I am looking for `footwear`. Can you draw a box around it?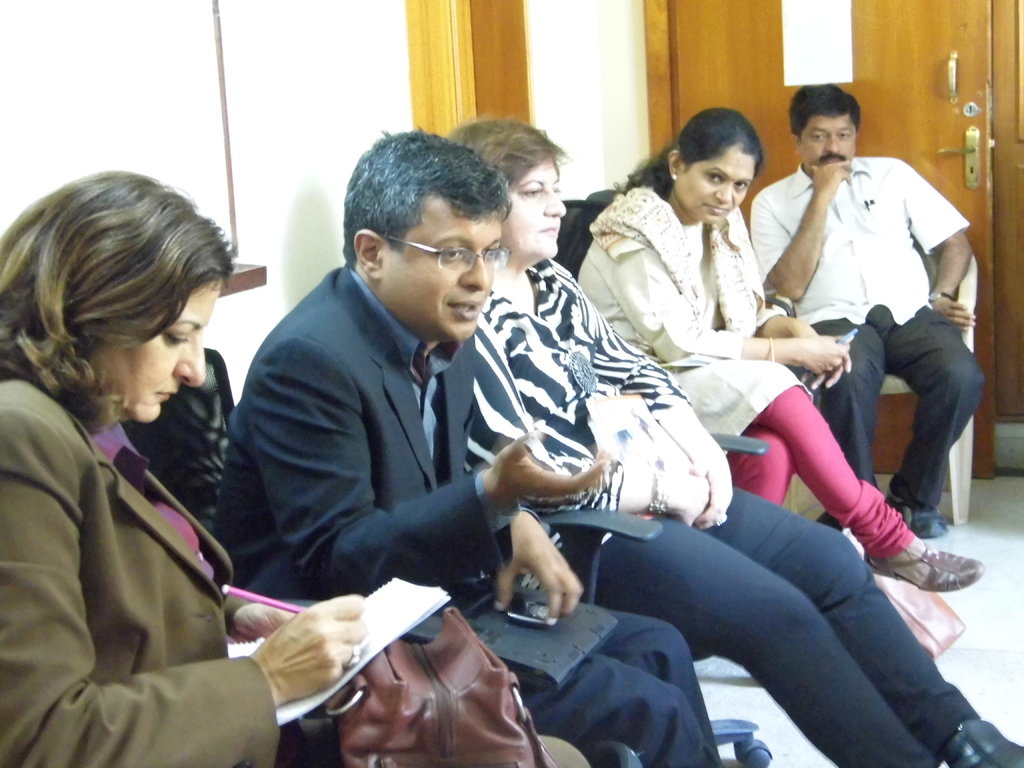
Sure, the bounding box is <box>863,533,980,598</box>.
